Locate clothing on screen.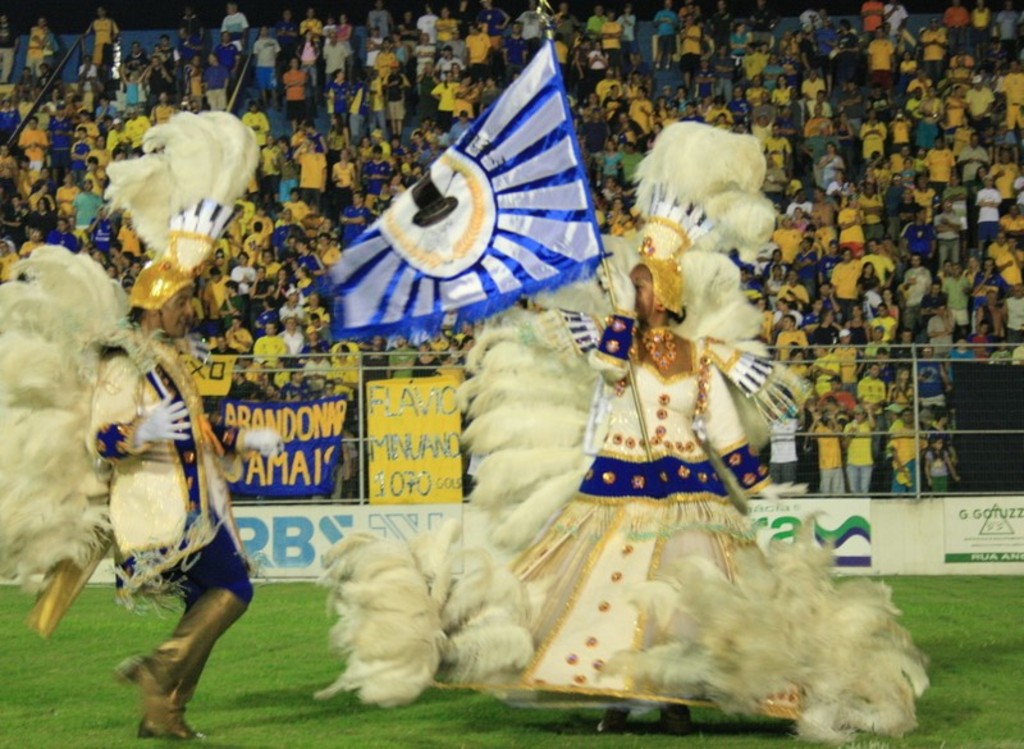
On screen at BBox(739, 59, 754, 85).
